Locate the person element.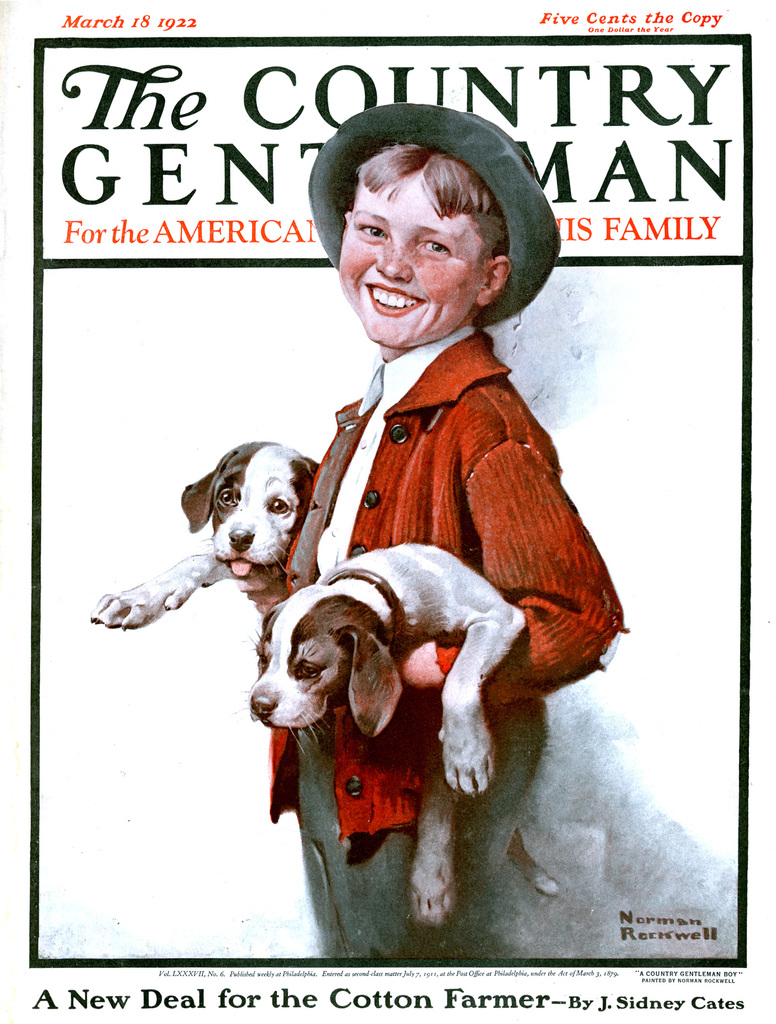
Element bbox: [241, 106, 622, 961].
